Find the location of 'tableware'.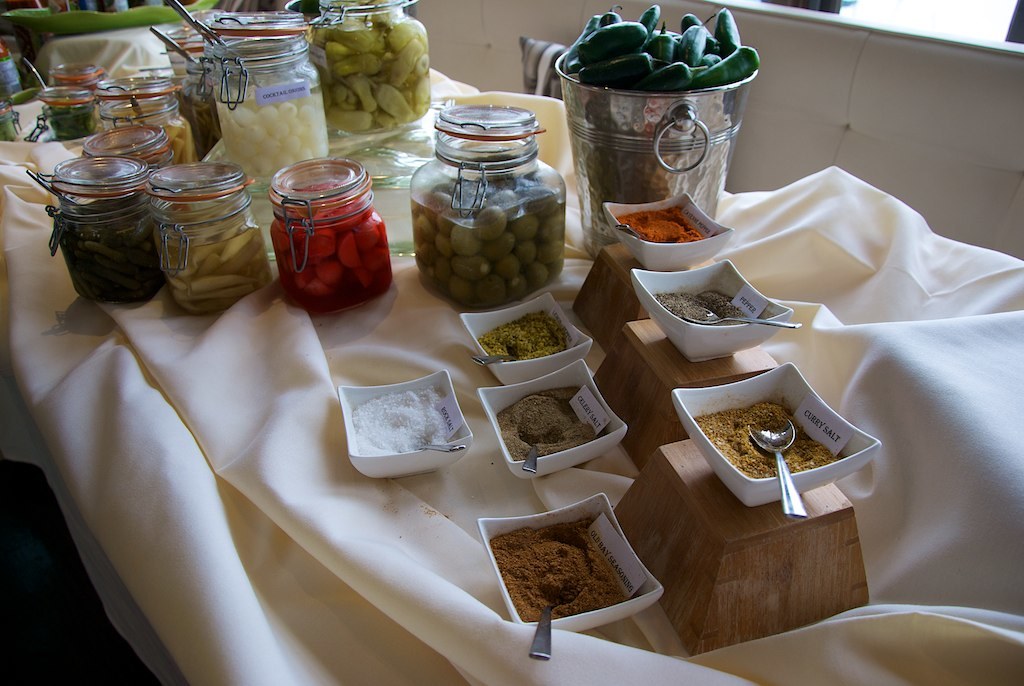
Location: (689,374,855,506).
